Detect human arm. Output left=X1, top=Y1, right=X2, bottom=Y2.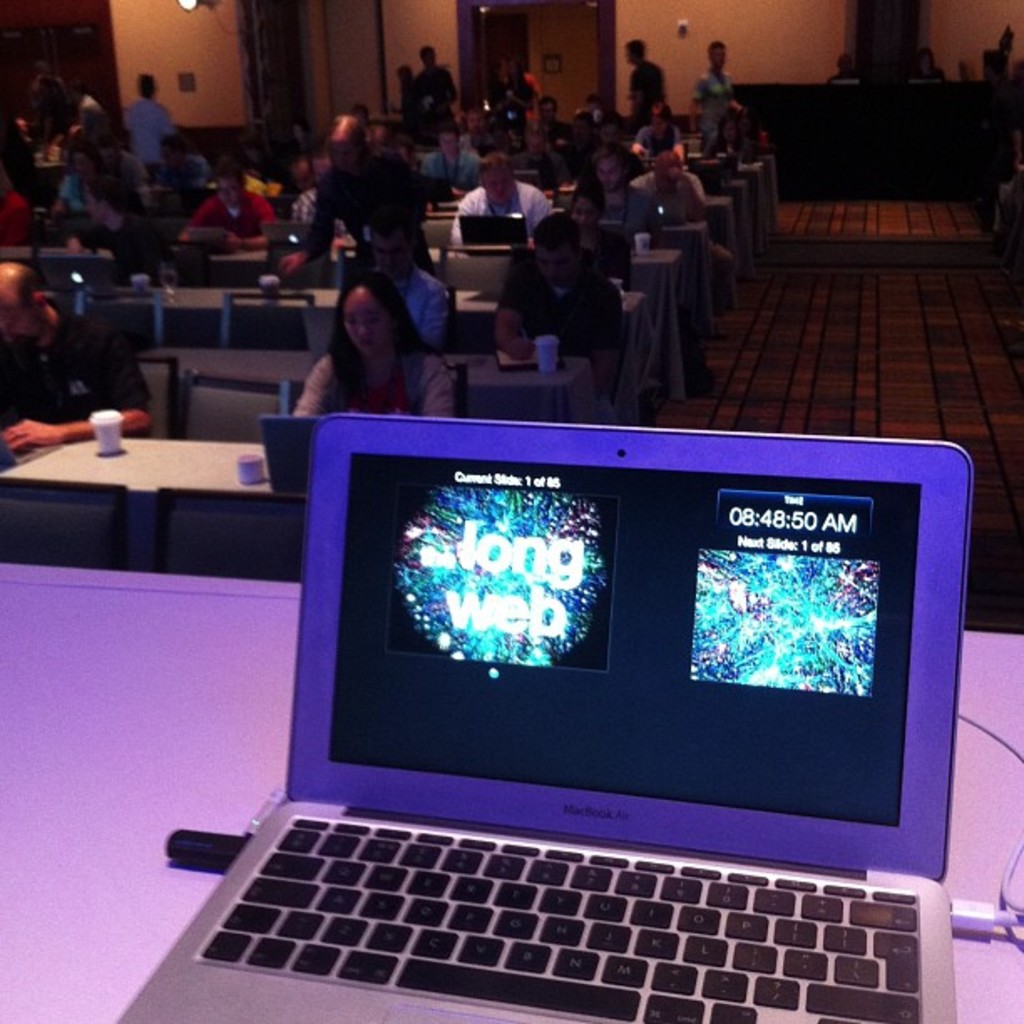
left=224, top=199, right=286, bottom=251.
